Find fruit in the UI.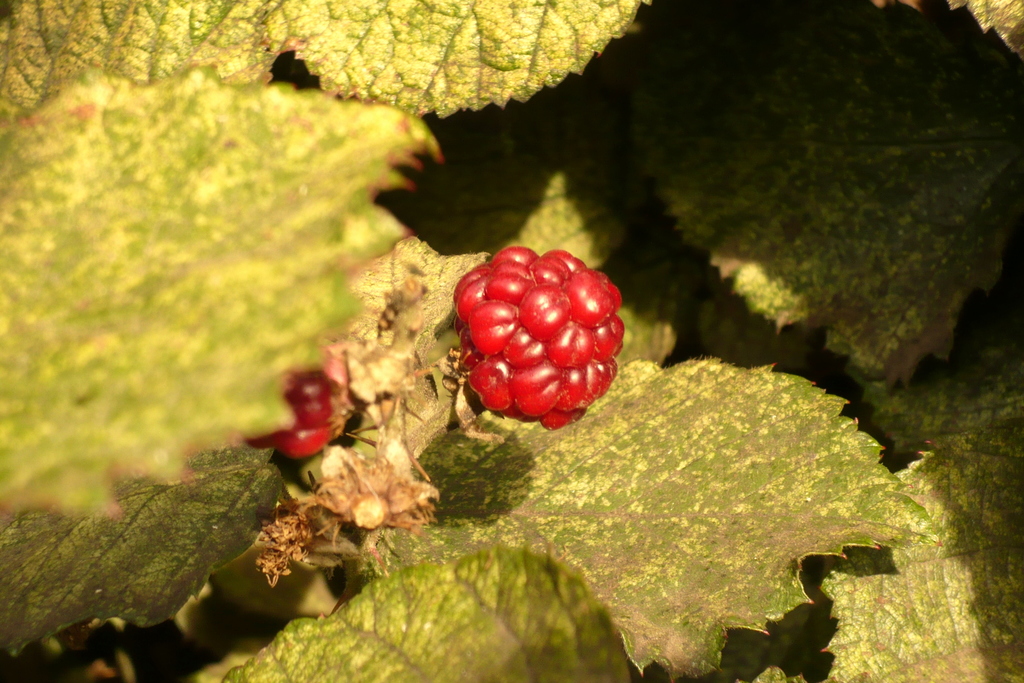
UI element at bbox(451, 247, 630, 437).
